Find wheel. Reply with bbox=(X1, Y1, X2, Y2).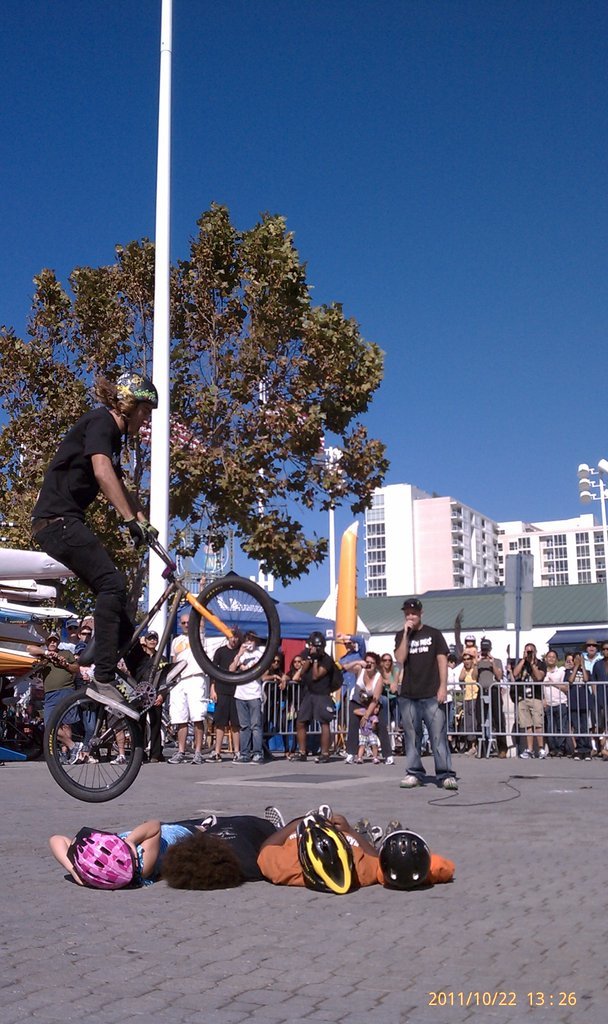
bbox=(40, 695, 139, 801).
